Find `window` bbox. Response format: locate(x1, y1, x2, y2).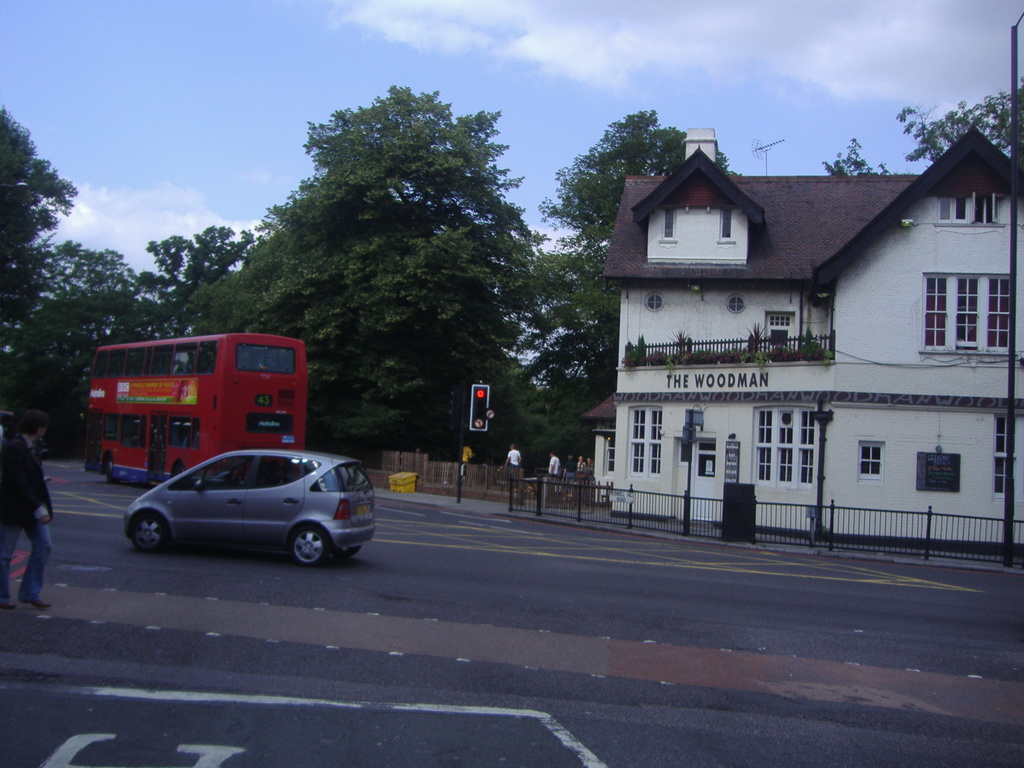
locate(659, 208, 675, 244).
